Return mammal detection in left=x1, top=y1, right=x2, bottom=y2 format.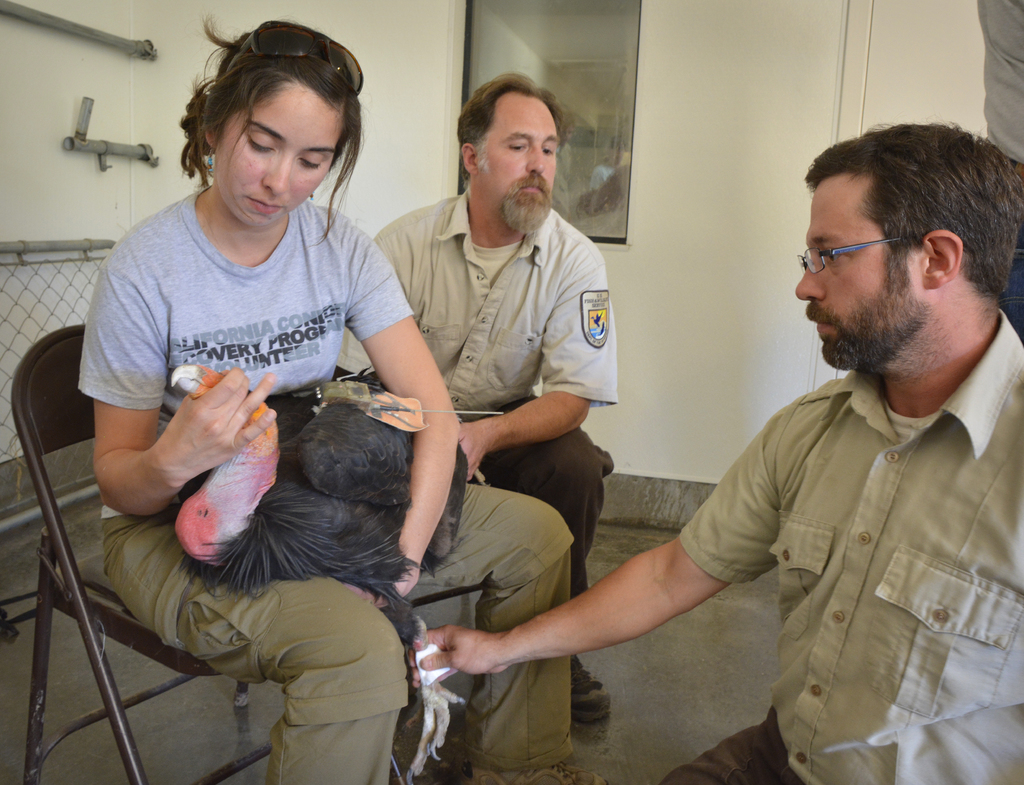
left=369, top=72, right=615, bottom=722.
